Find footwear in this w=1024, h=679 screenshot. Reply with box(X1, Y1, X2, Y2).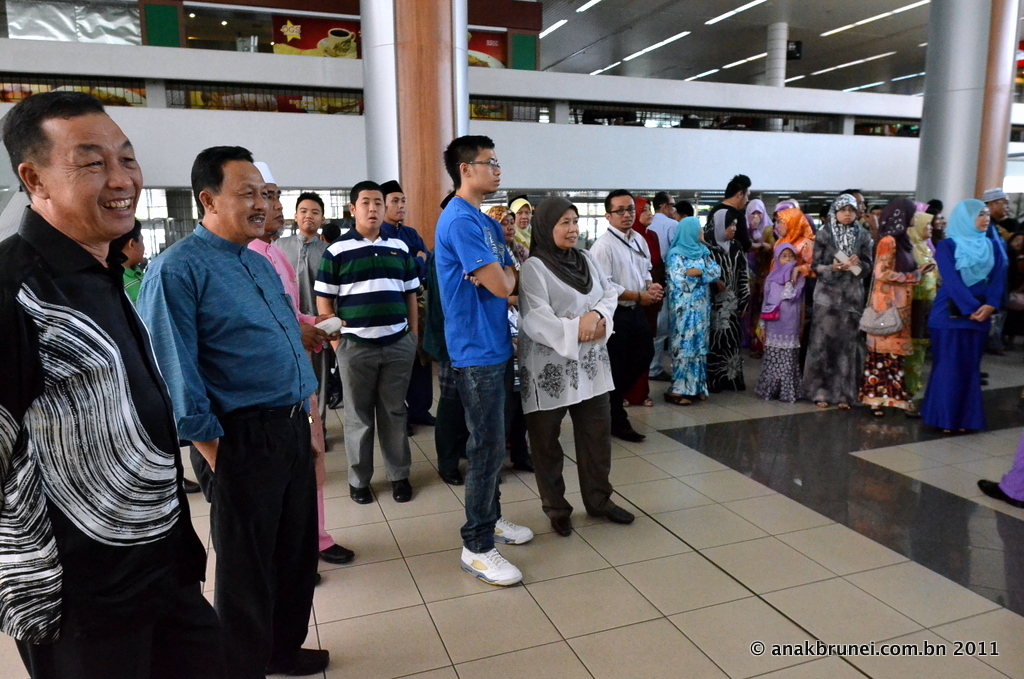
box(388, 479, 411, 504).
